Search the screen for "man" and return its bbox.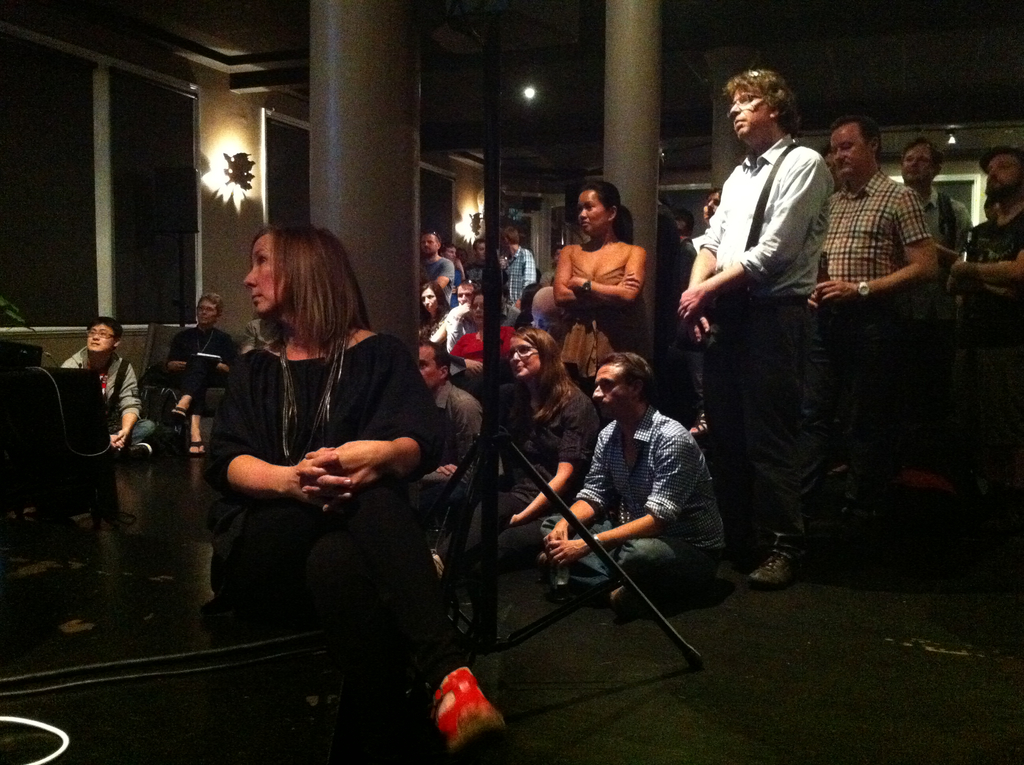
Found: <bbox>541, 351, 732, 616</bbox>.
